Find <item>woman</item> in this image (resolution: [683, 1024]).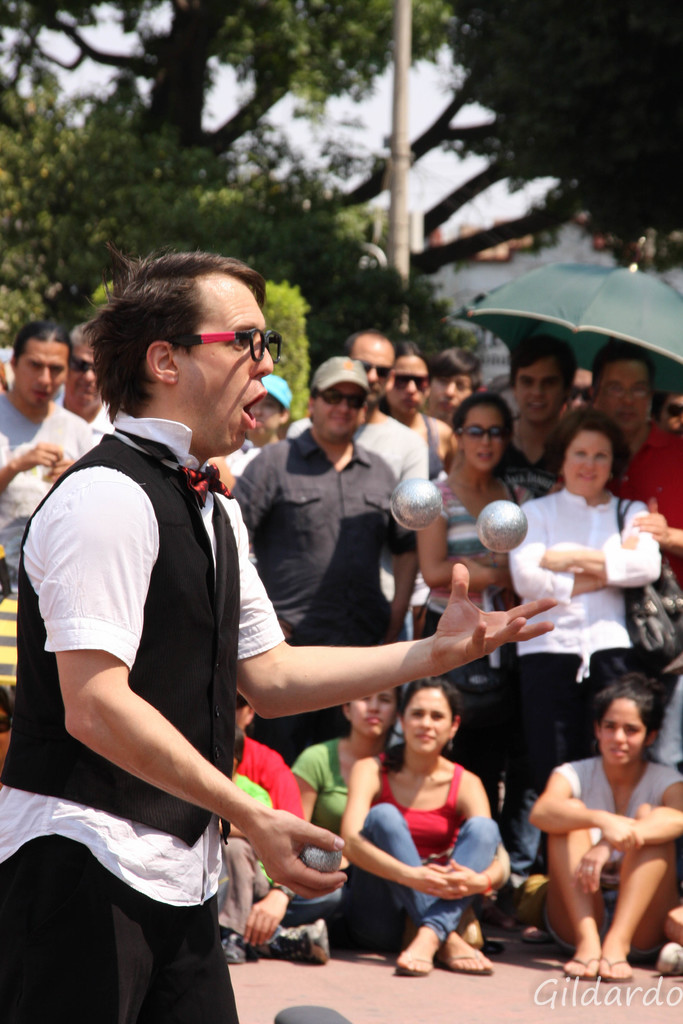
523, 671, 682, 975.
